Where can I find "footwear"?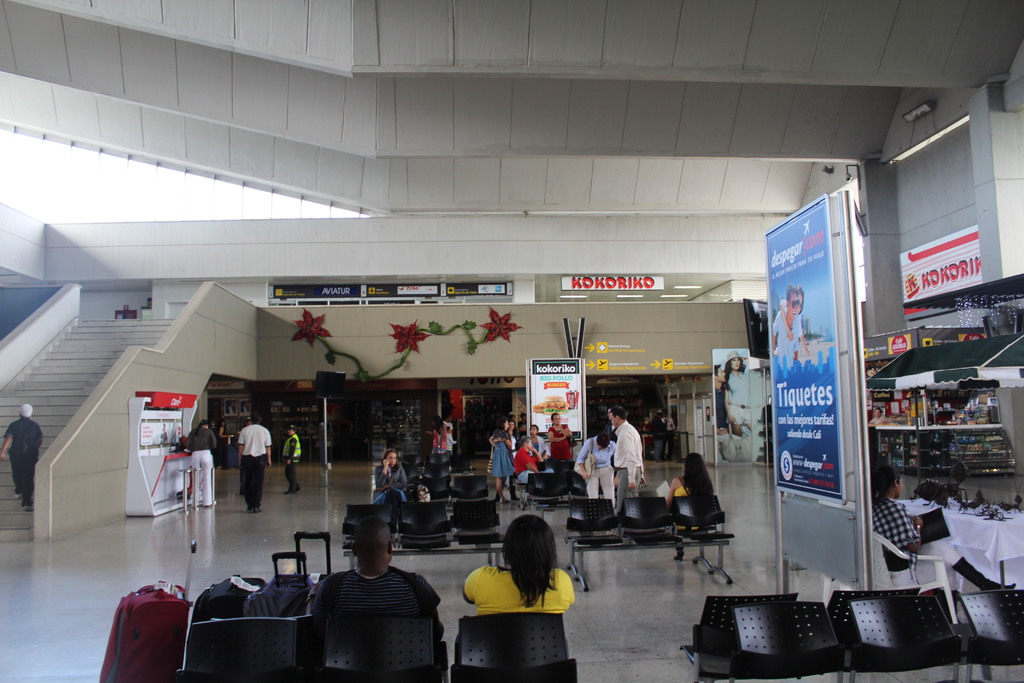
You can find it at select_region(285, 488, 295, 495).
